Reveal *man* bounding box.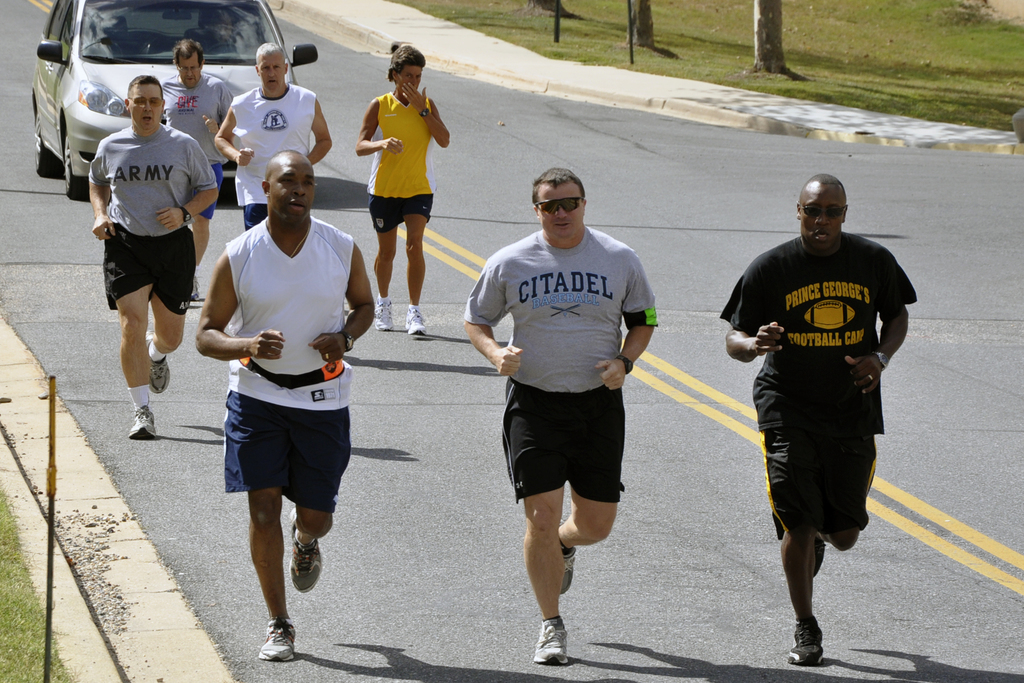
Revealed: bbox=(159, 42, 236, 299).
